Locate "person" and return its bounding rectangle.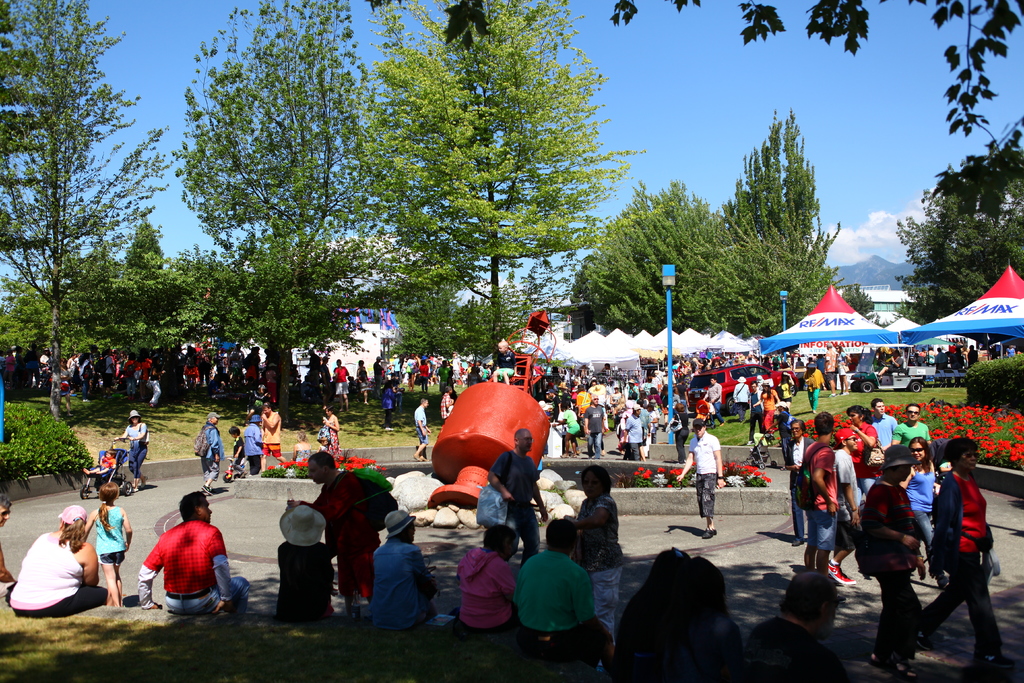
bbox=(781, 416, 813, 547).
